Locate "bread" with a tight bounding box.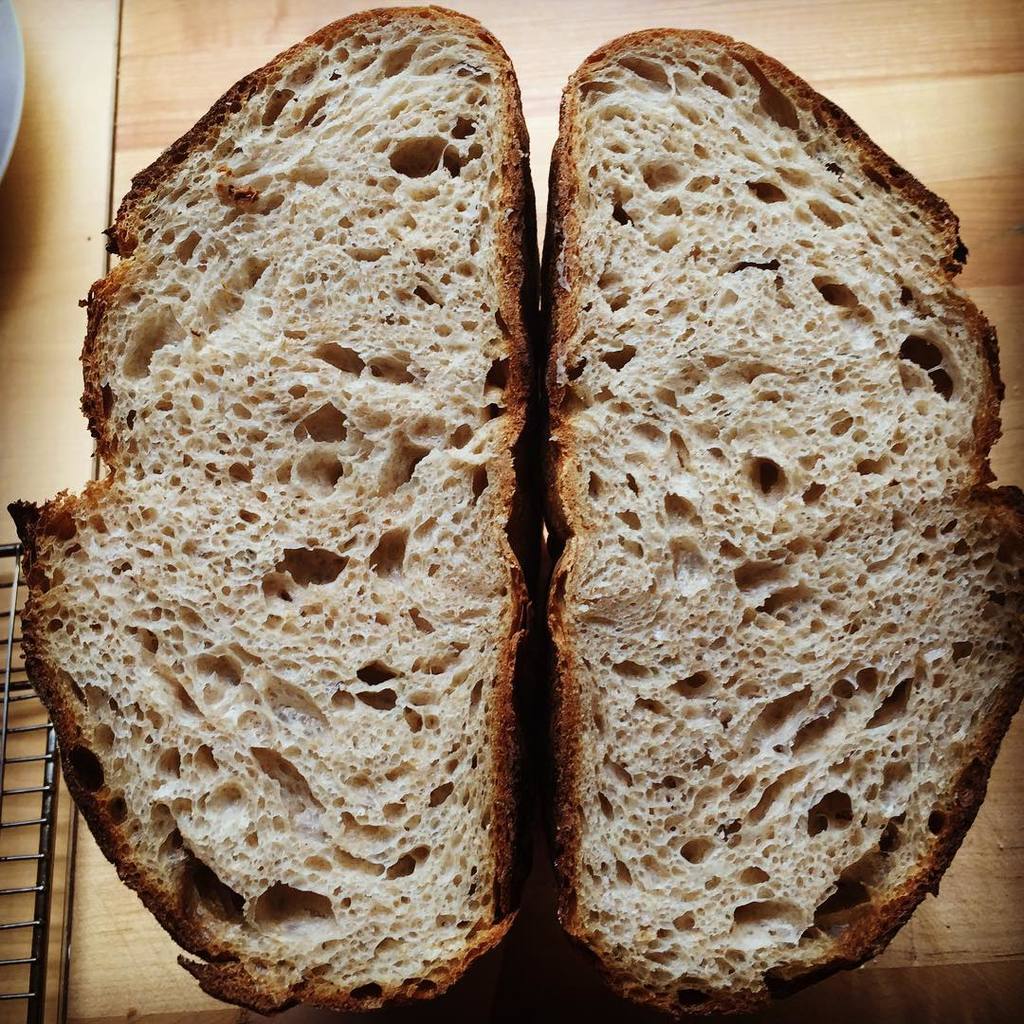
box(12, 3, 542, 1019).
